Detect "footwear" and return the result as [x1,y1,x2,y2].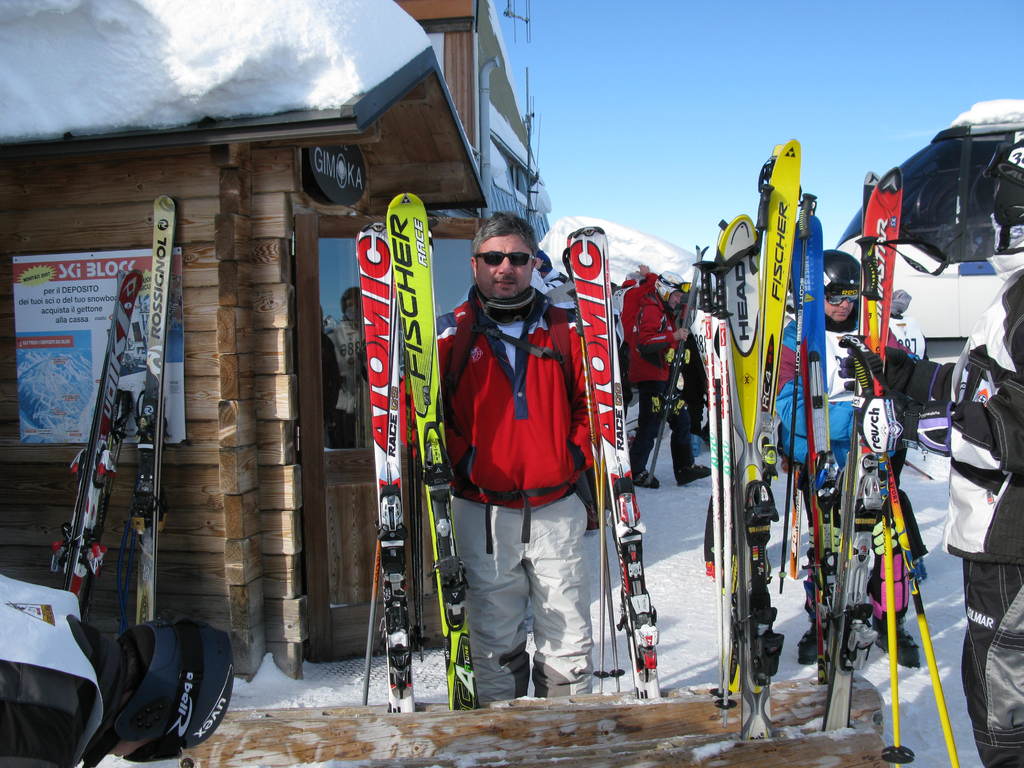
[630,468,657,488].
